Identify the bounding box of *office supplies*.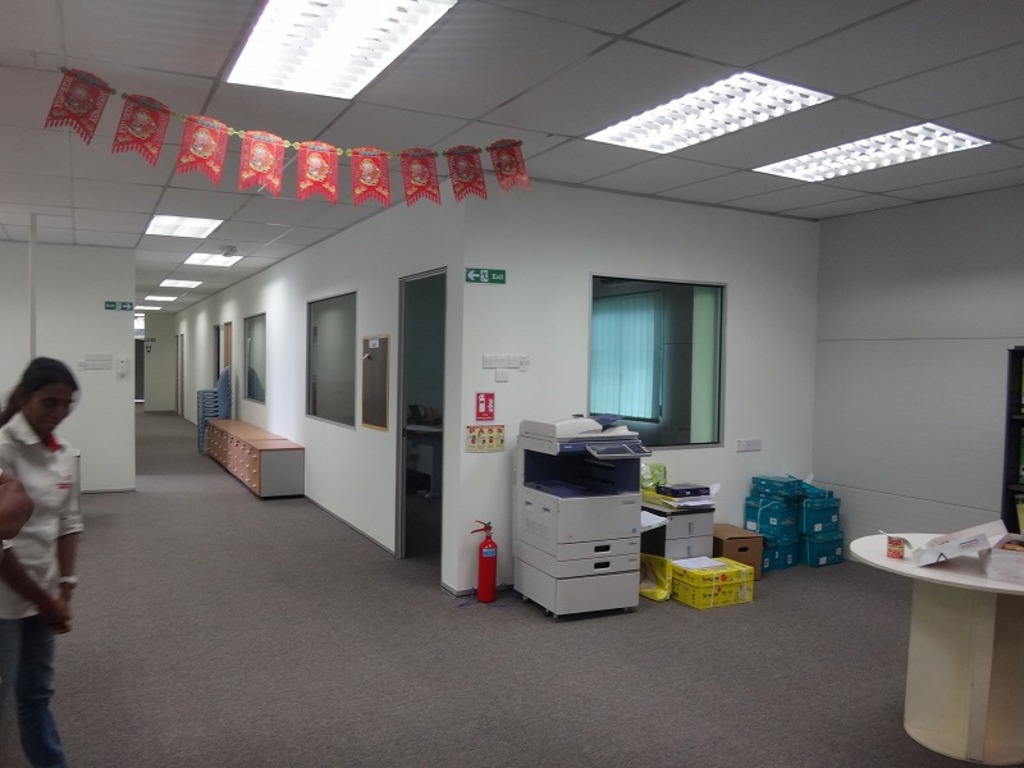
(left=654, top=481, right=713, bottom=513).
